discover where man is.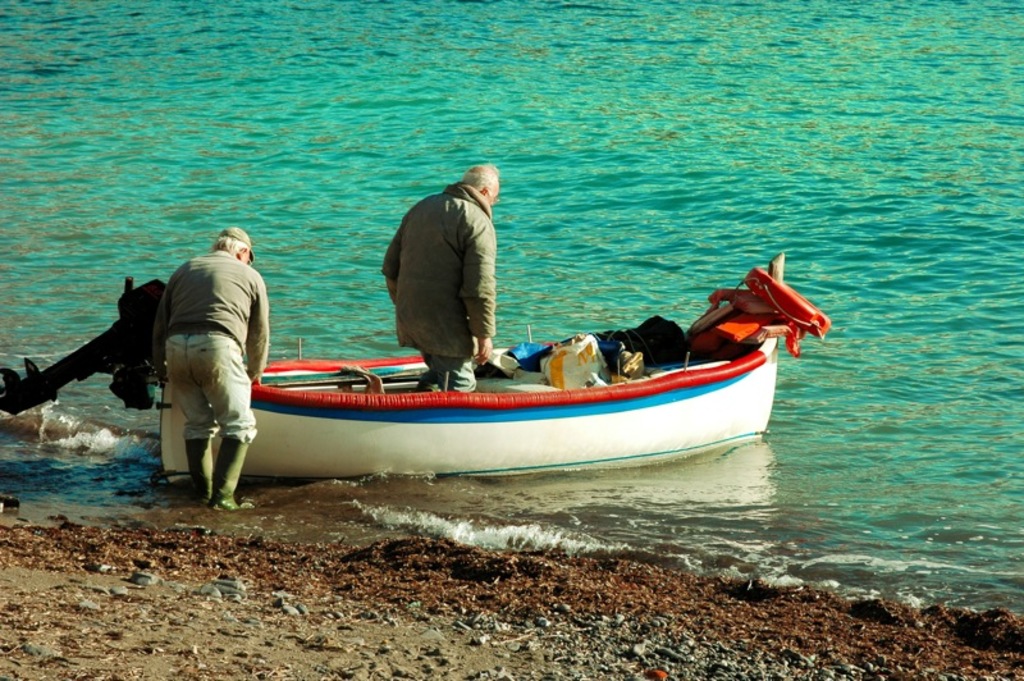
Discovered at Rect(154, 224, 274, 516).
